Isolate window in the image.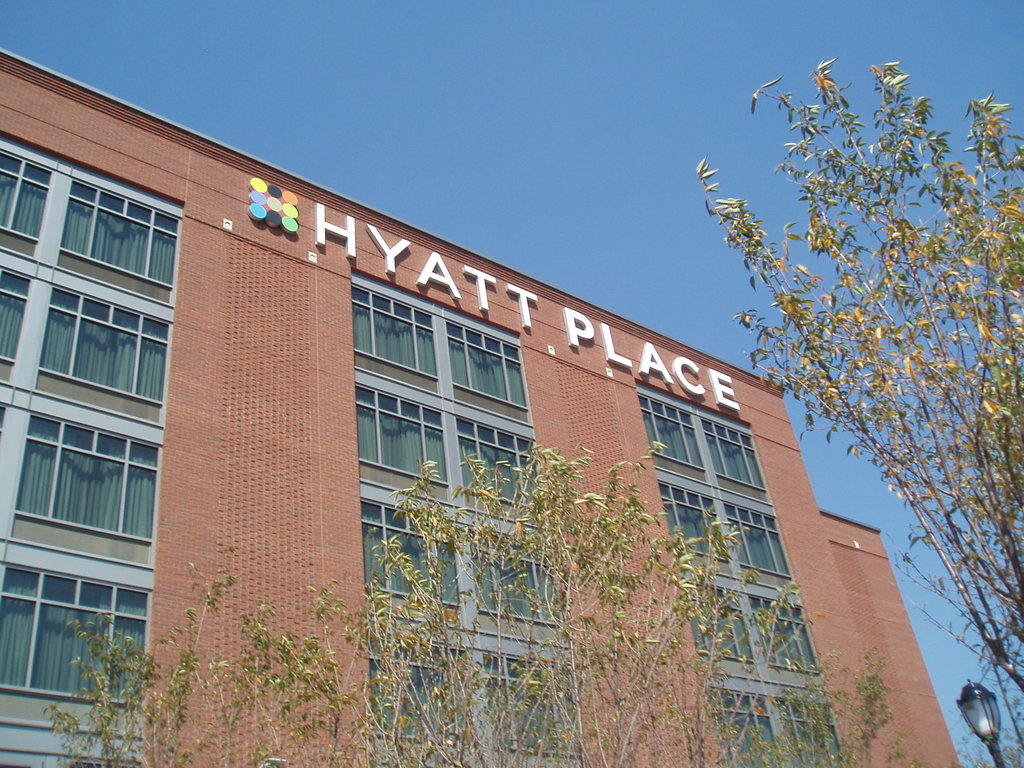
Isolated region: [0,722,147,767].
